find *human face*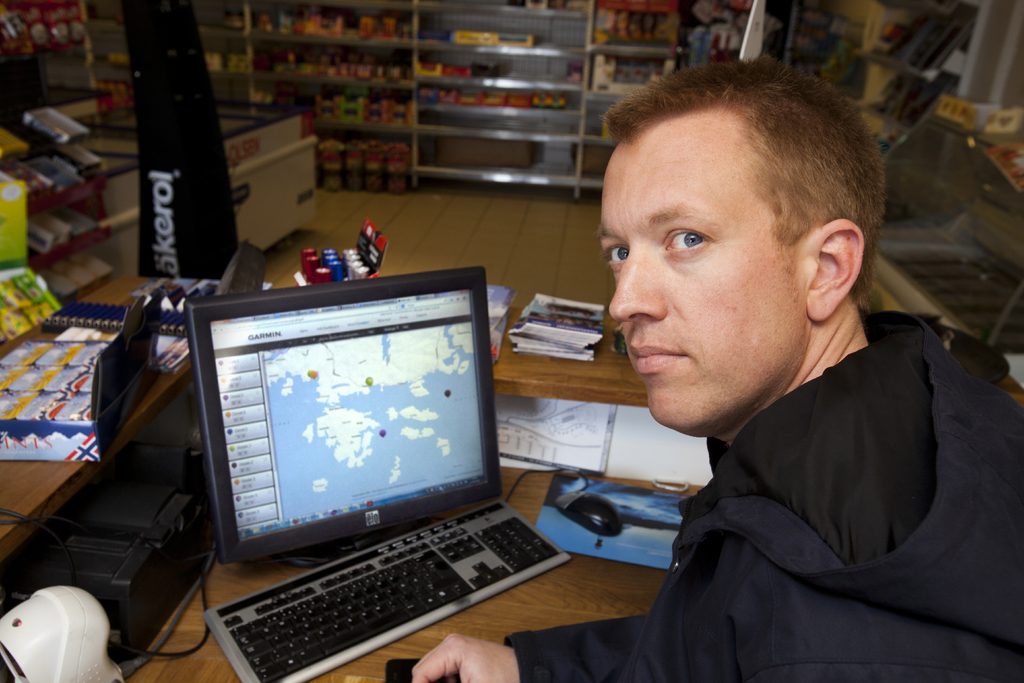
(600,134,805,429)
